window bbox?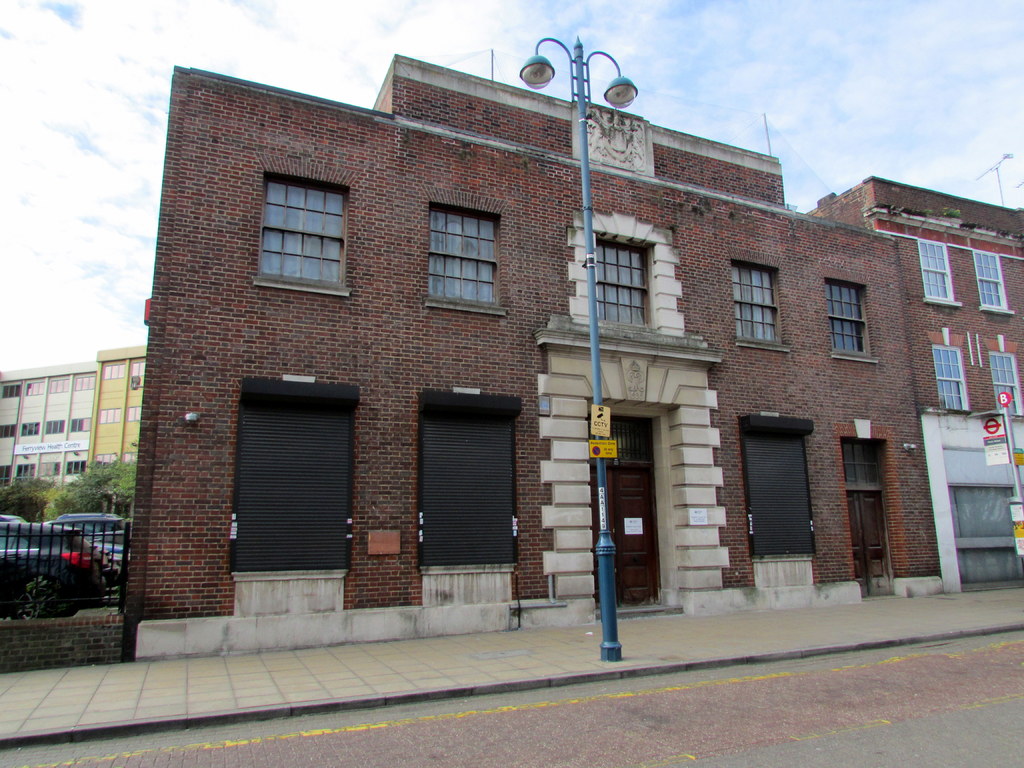
<box>67,460,84,477</box>
